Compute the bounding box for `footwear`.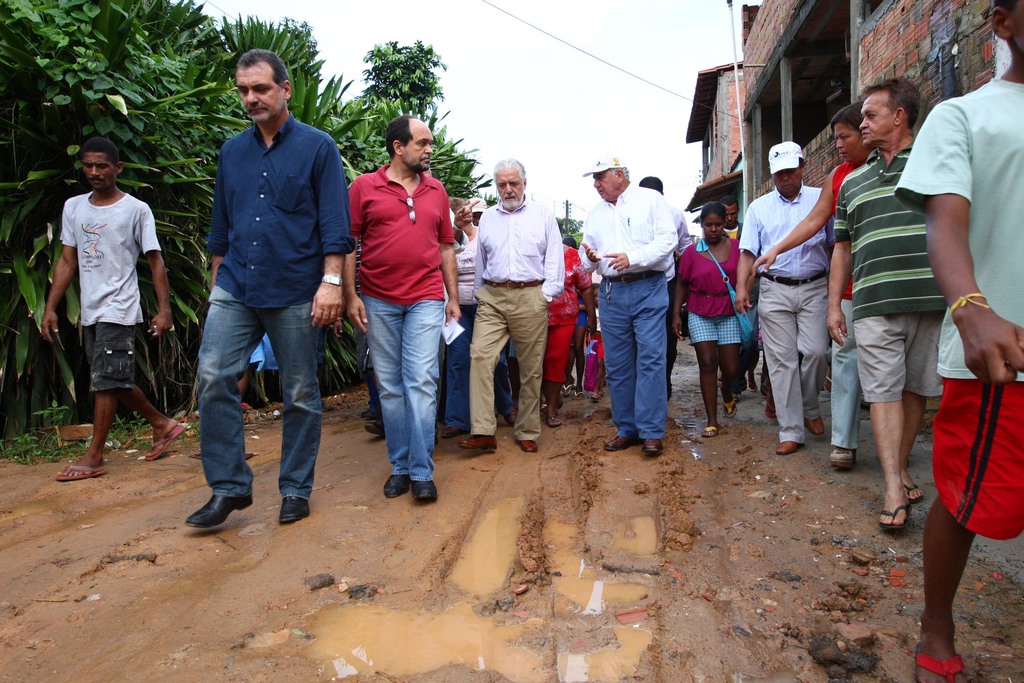
locate(545, 409, 563, 429).
